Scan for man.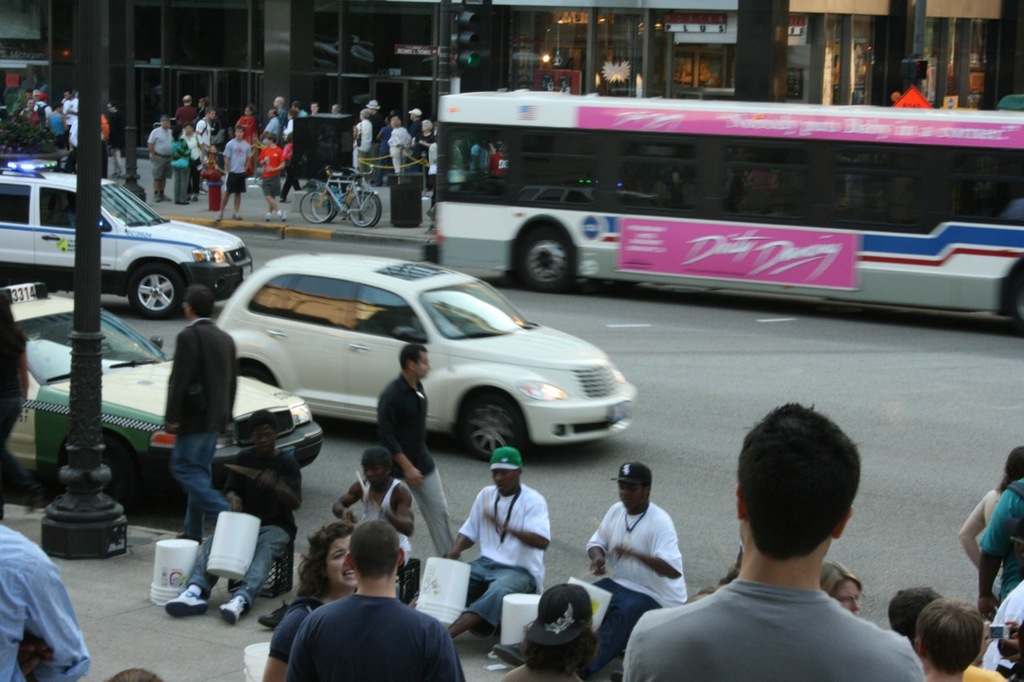
Scan result: x1=222 y1=126 x2=252 y2=228.
